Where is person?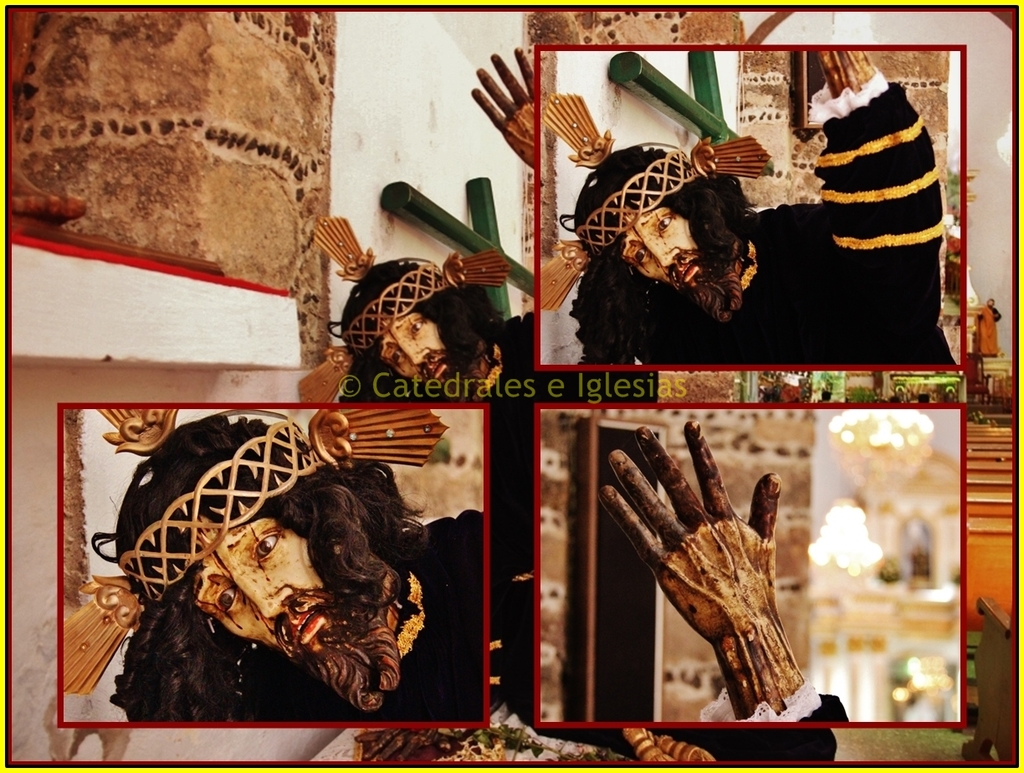
(602,420,849,723).
